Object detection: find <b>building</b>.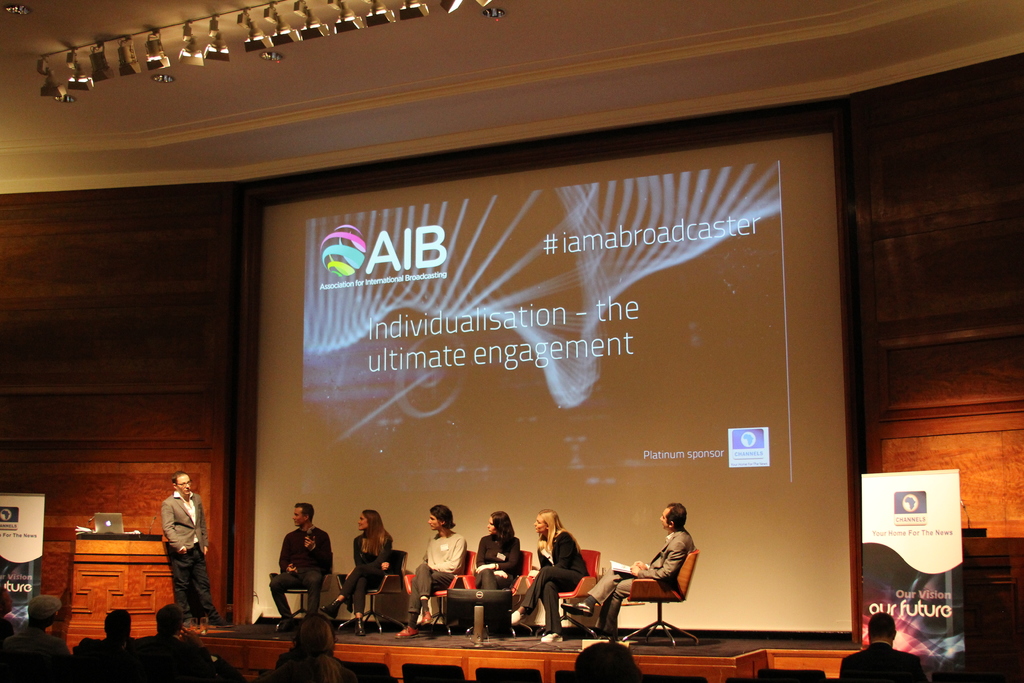
select_region(0, 0, 1023, 682).
